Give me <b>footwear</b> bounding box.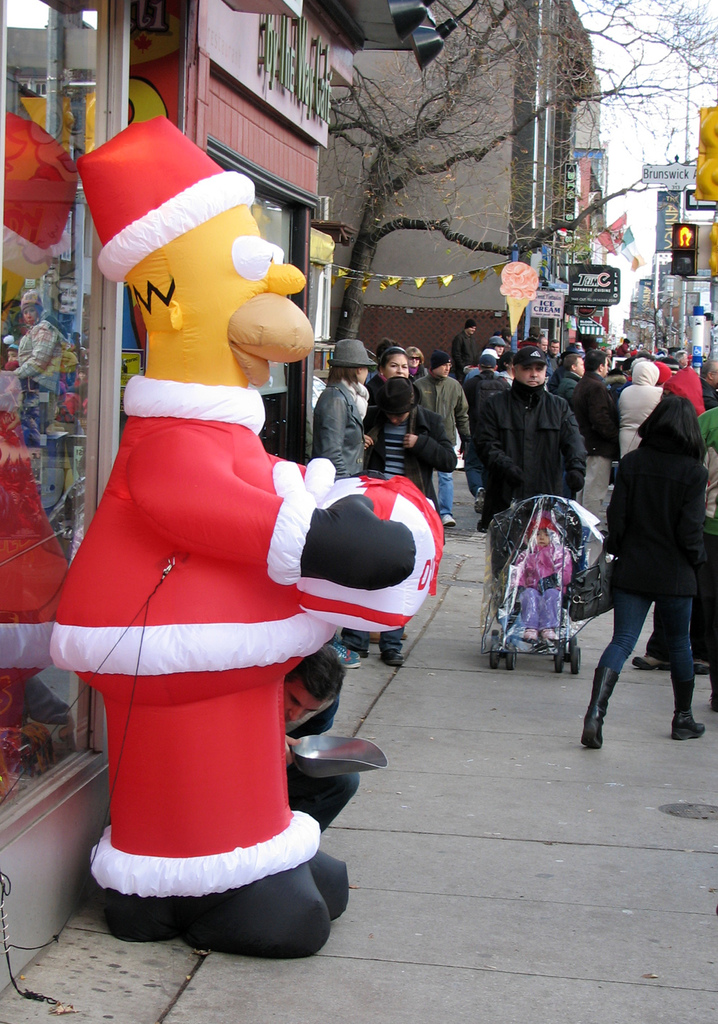
x1=380 y1=648 x2=401 y2=666.
